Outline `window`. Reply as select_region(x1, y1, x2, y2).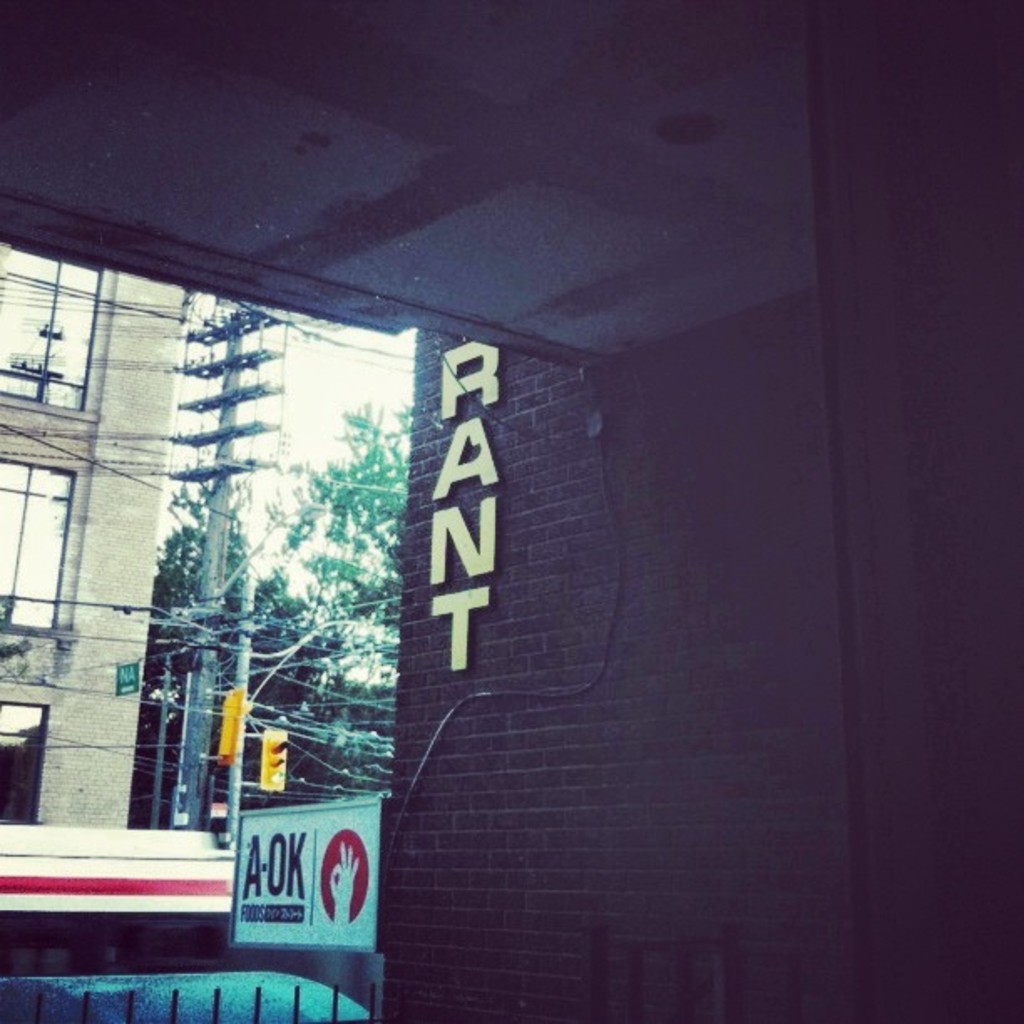
select_region(0, 453, 74, 636).
